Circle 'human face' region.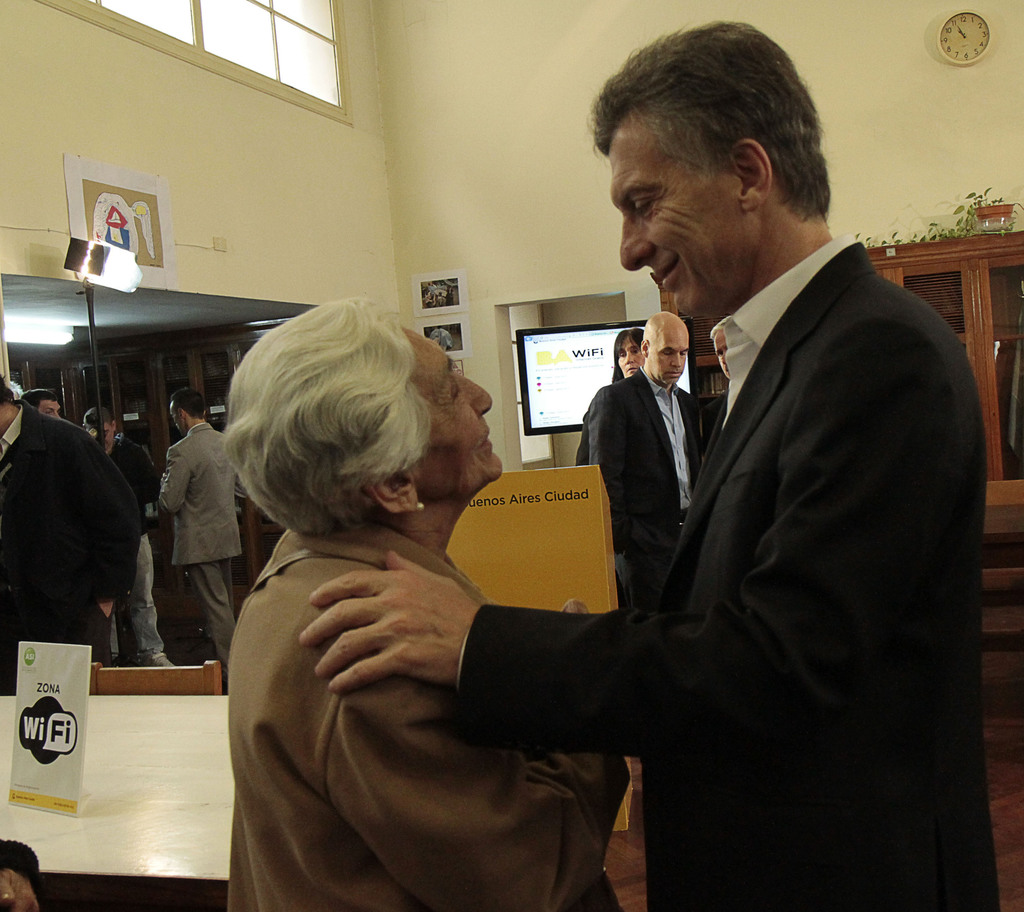
Region: [left=647, top=323, right=689, bottom=385].
